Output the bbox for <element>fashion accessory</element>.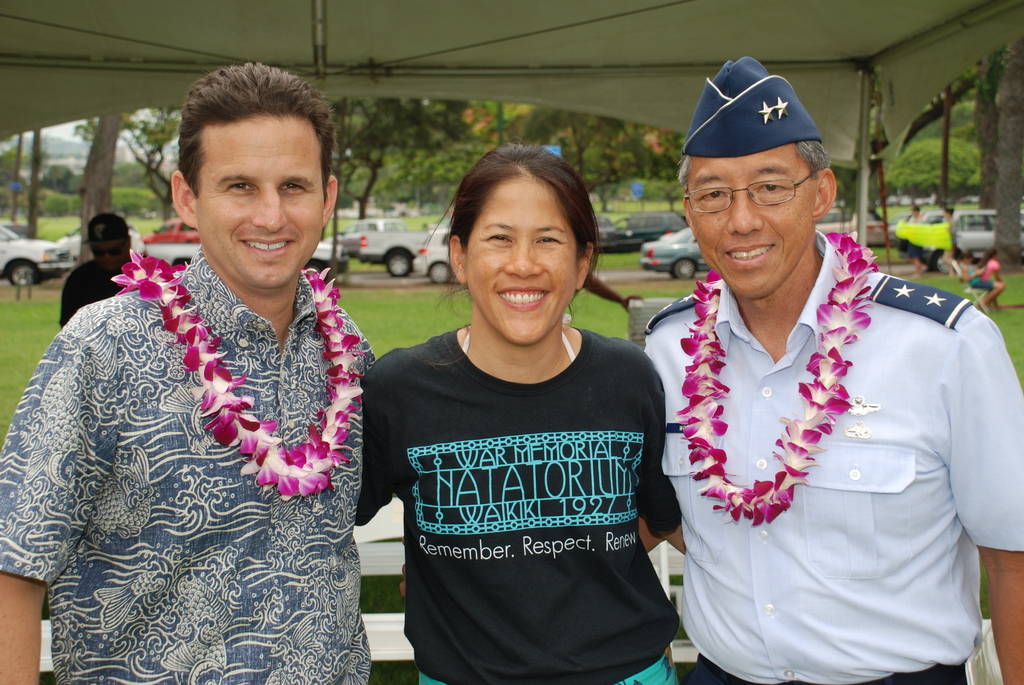
(95,248,125,255).
